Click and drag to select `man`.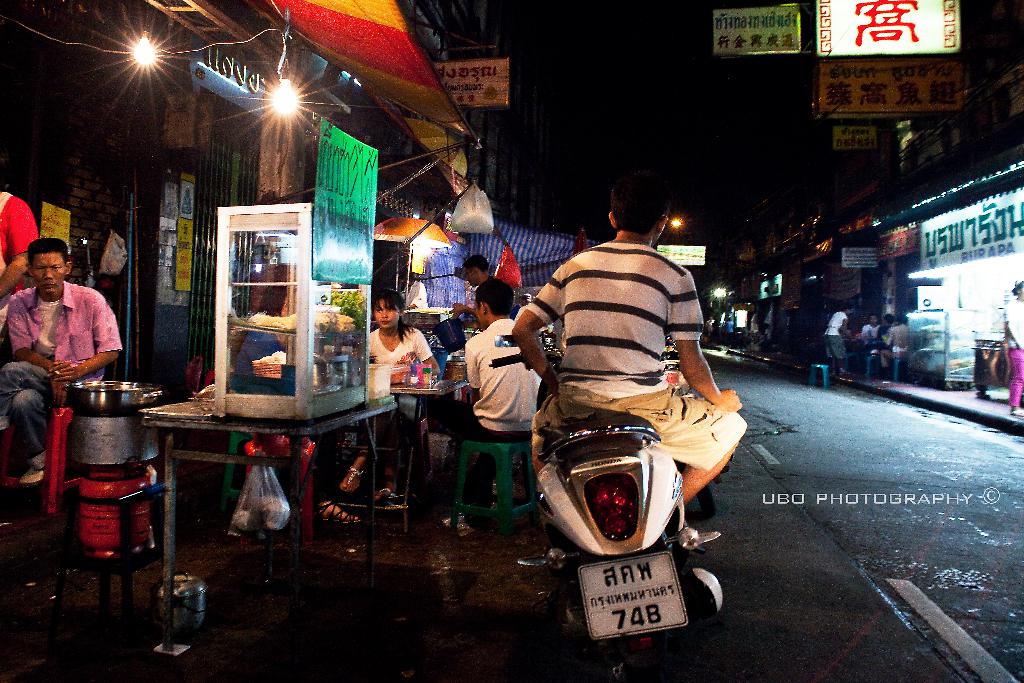
Selection: <bbox>452, 258, 499, 327</bbox>.
